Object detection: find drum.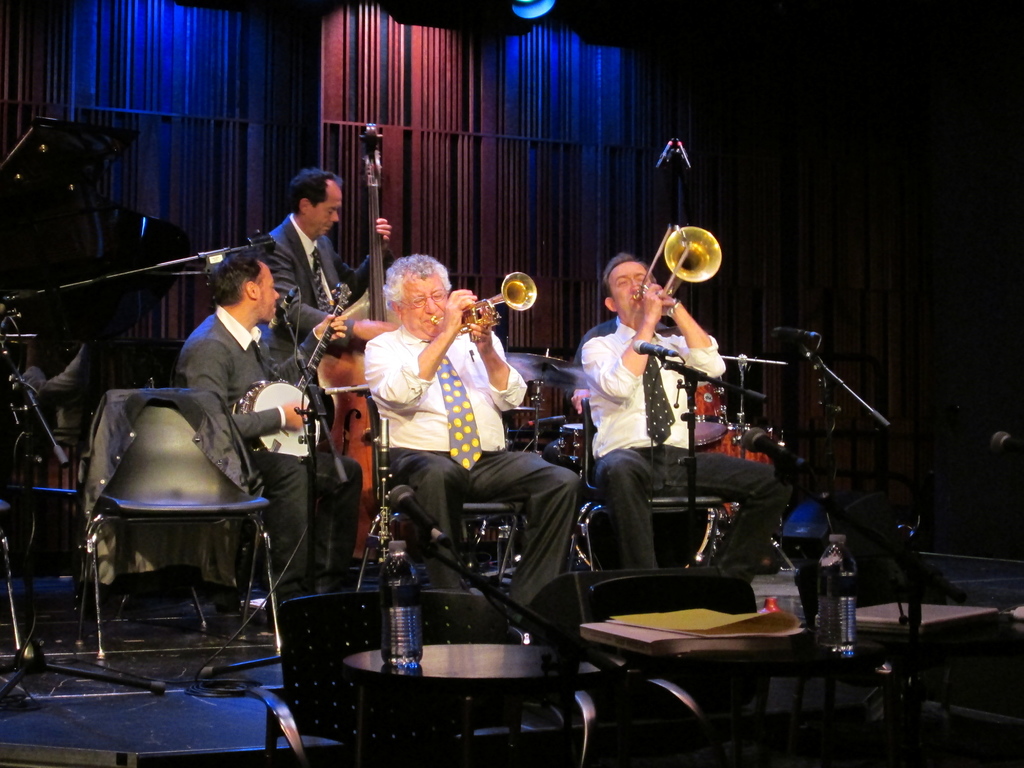
<region>244, 375, 326, 453</region>.
